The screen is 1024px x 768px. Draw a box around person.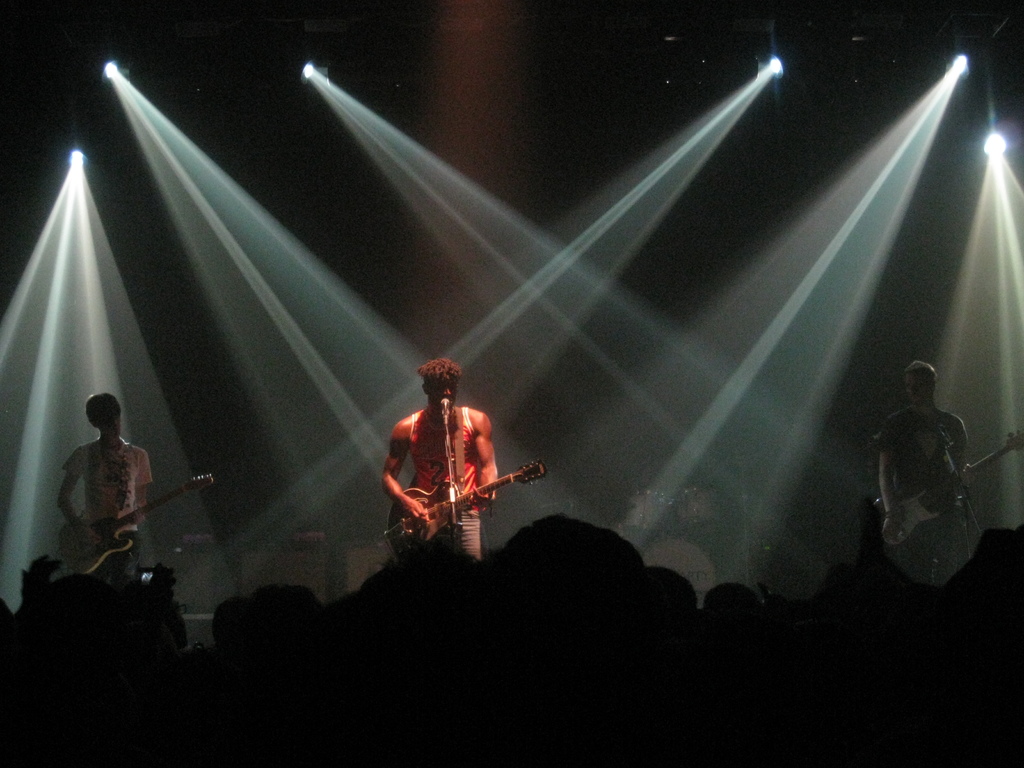
x1=59, y1=380, x2=150, y2=591.
